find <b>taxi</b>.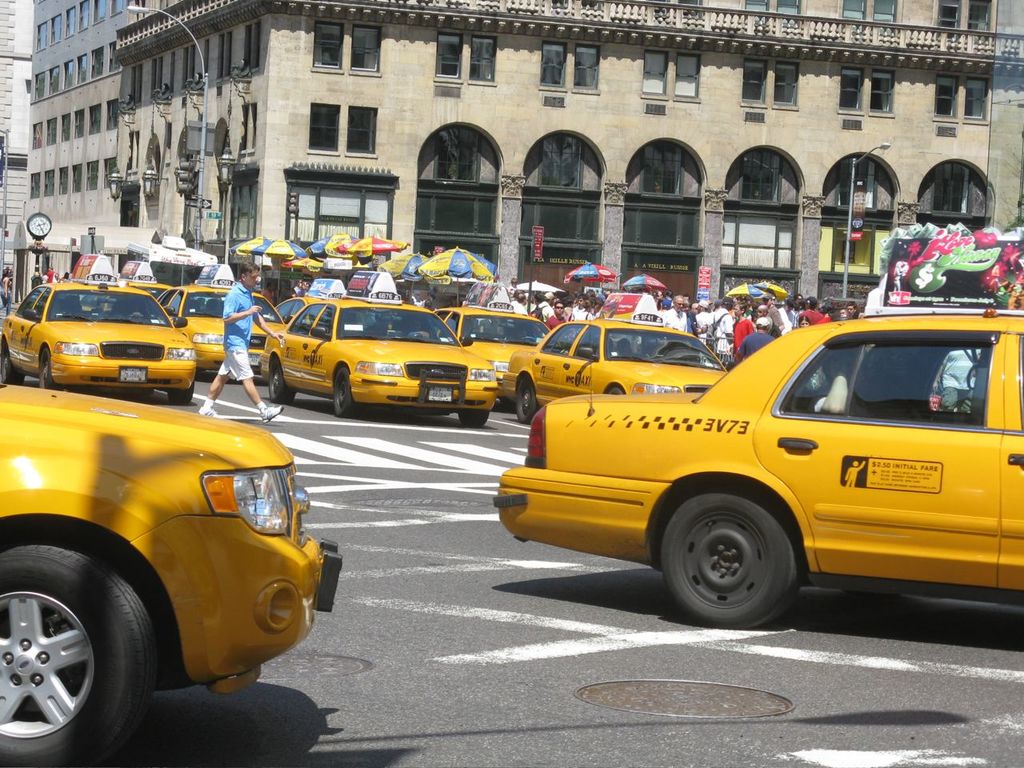
pyautogui.locateOnScreen(119, 262, 183, 298).
